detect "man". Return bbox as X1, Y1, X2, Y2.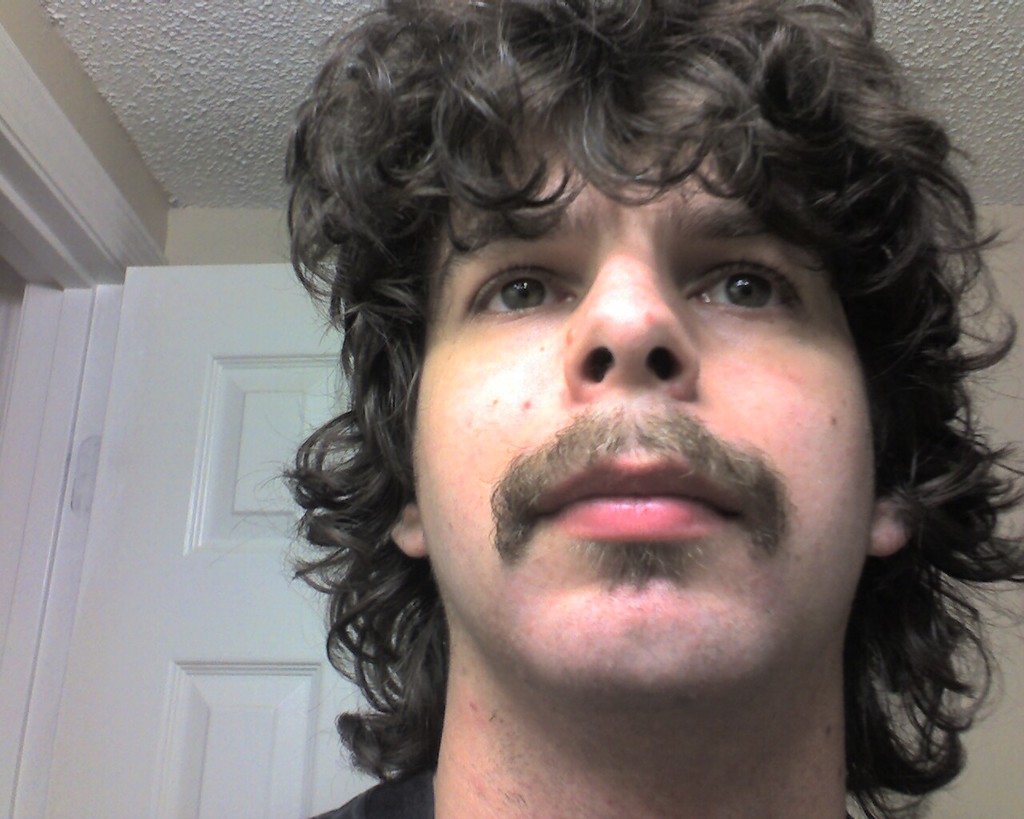
180, 0, 1023, 818.
